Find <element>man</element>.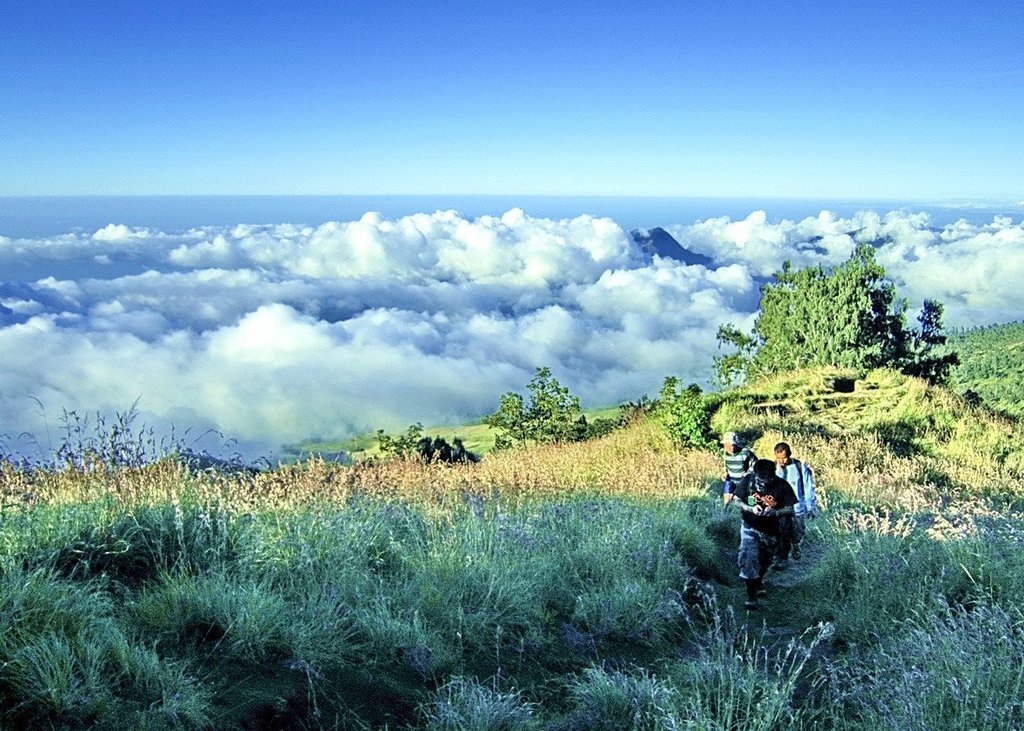
left=717, top=426, right=756, bottom=502.
